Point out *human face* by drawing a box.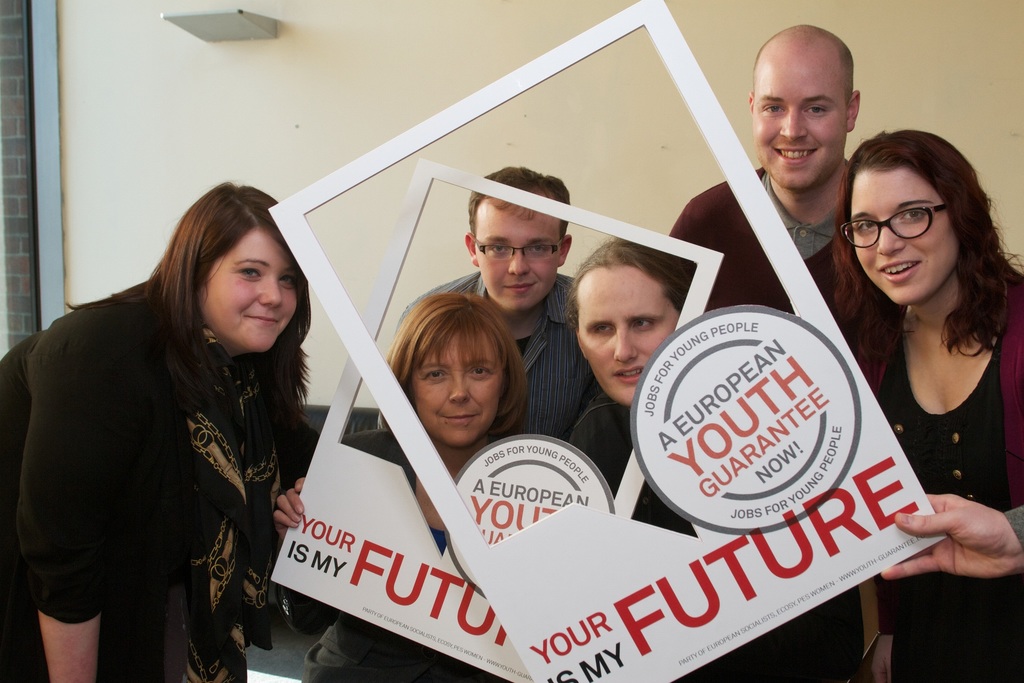
Rect(850, 171, 959, 305).
